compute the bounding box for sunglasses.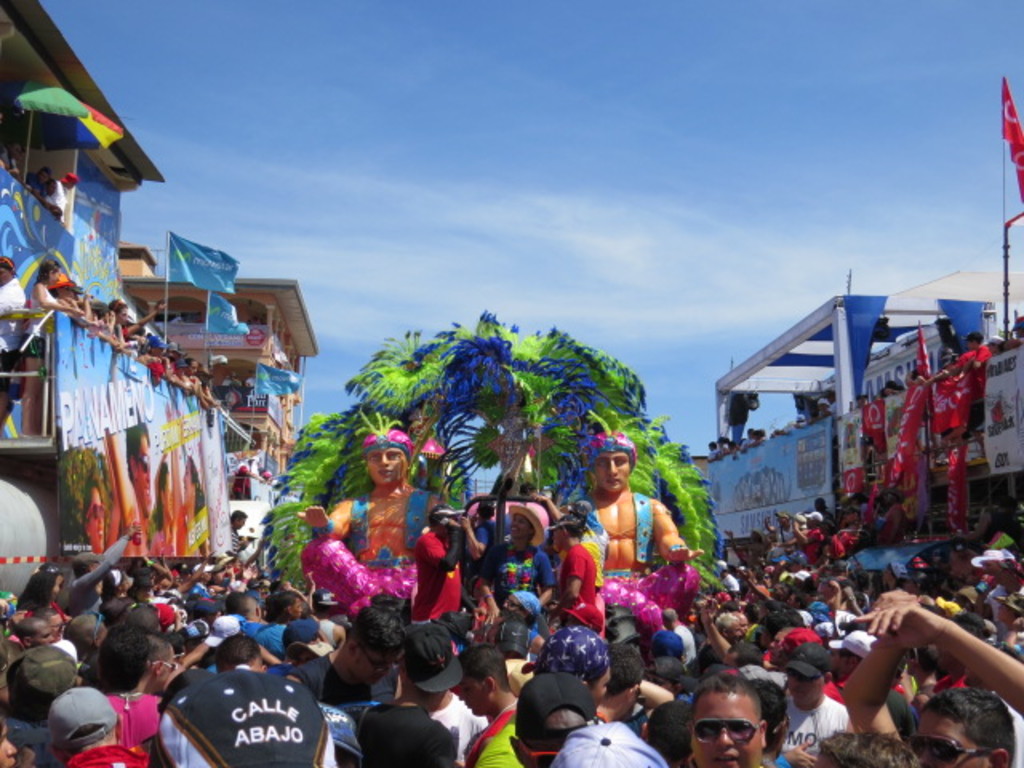
box(690, 718, 766, 744).
